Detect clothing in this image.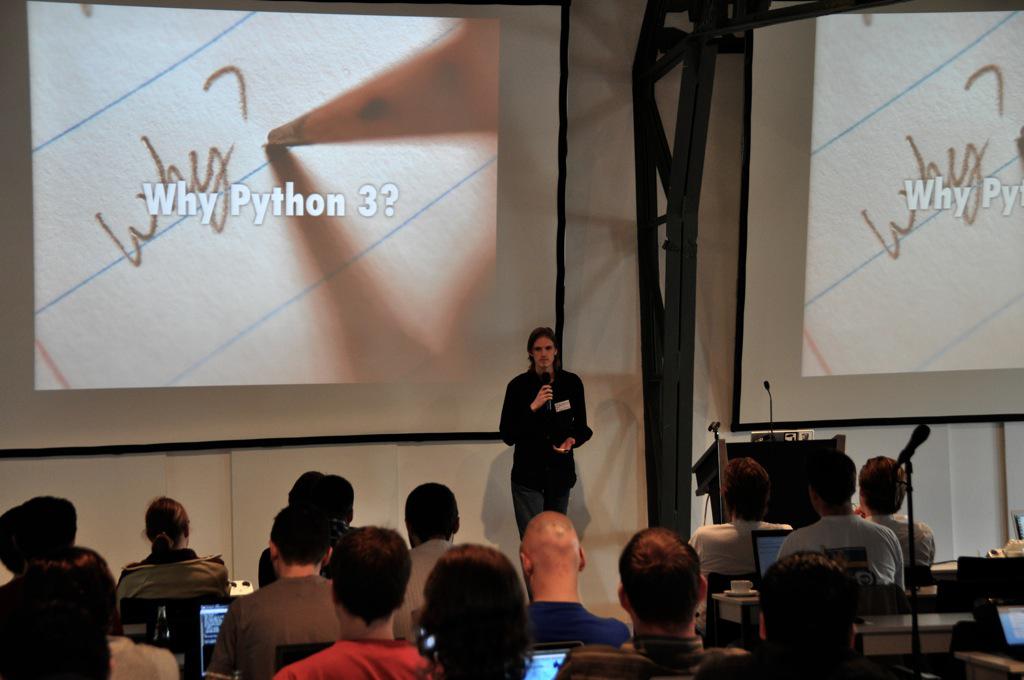
Detection: 505:357:592:534.
